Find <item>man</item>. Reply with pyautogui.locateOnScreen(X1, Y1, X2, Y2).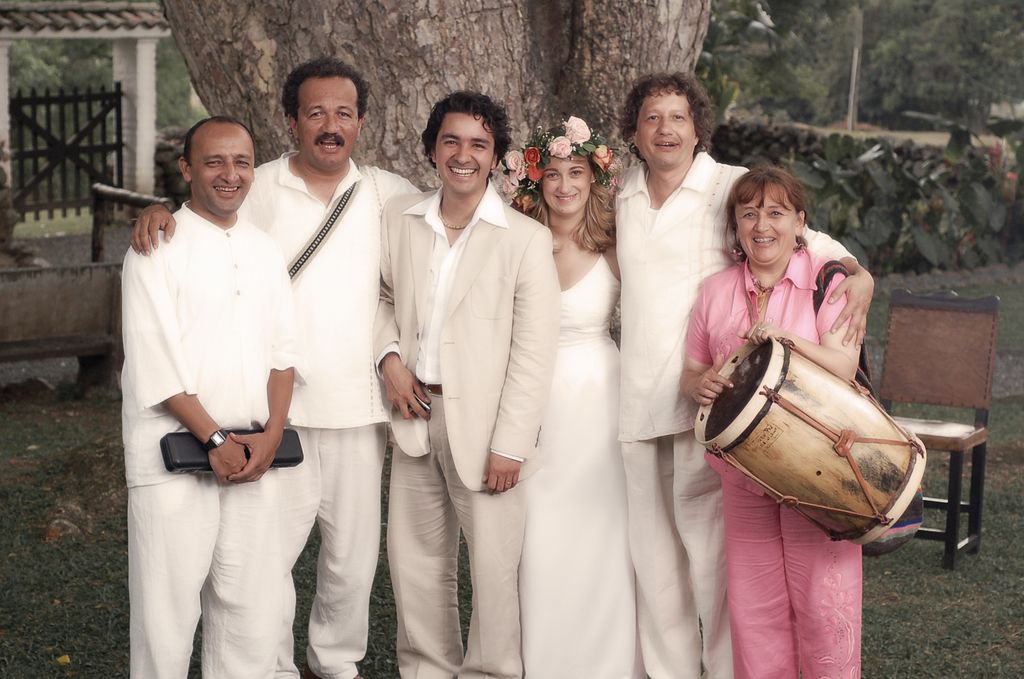
pyautogui.locateOnScreen(124, 55, 428, 678).
